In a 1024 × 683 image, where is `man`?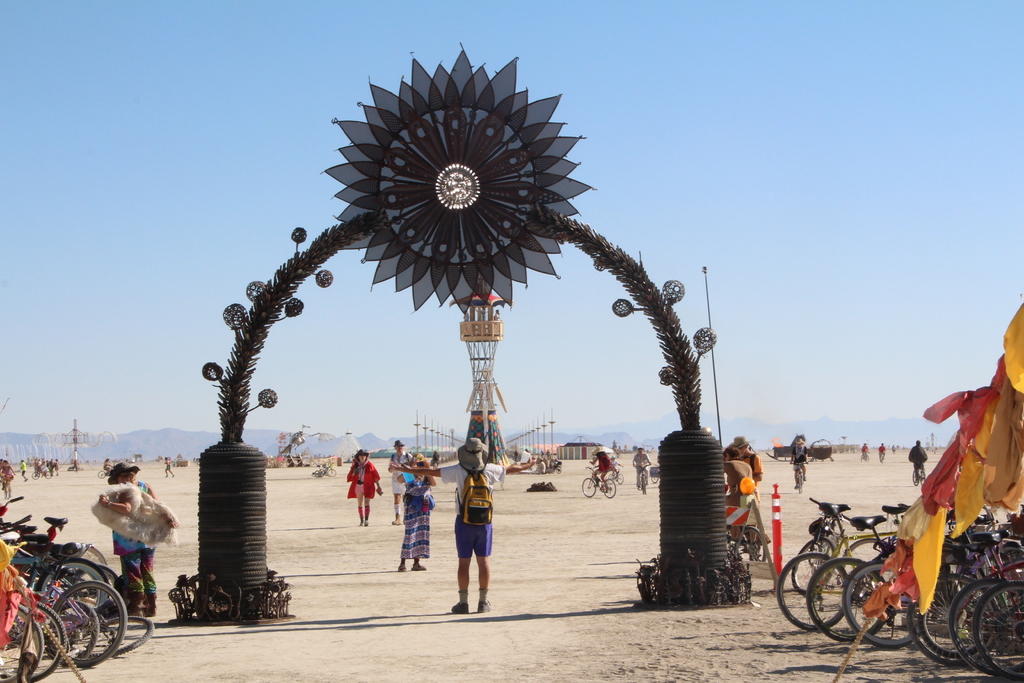
(907,438,933,477).
